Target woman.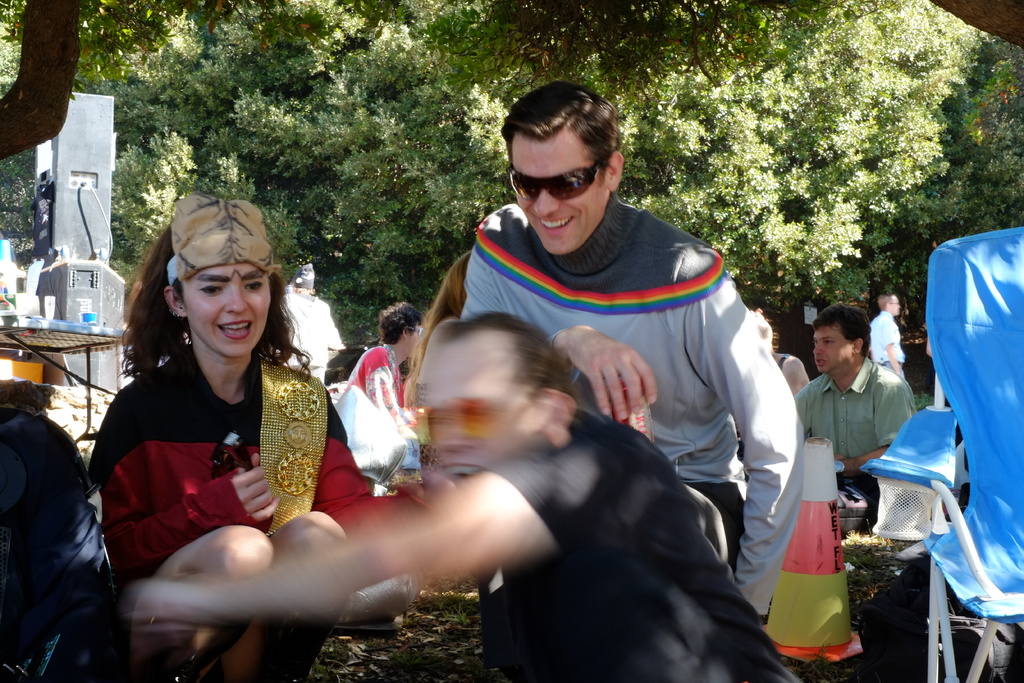
Target region: x1=102, y1=199, x2=345, y2=630.
